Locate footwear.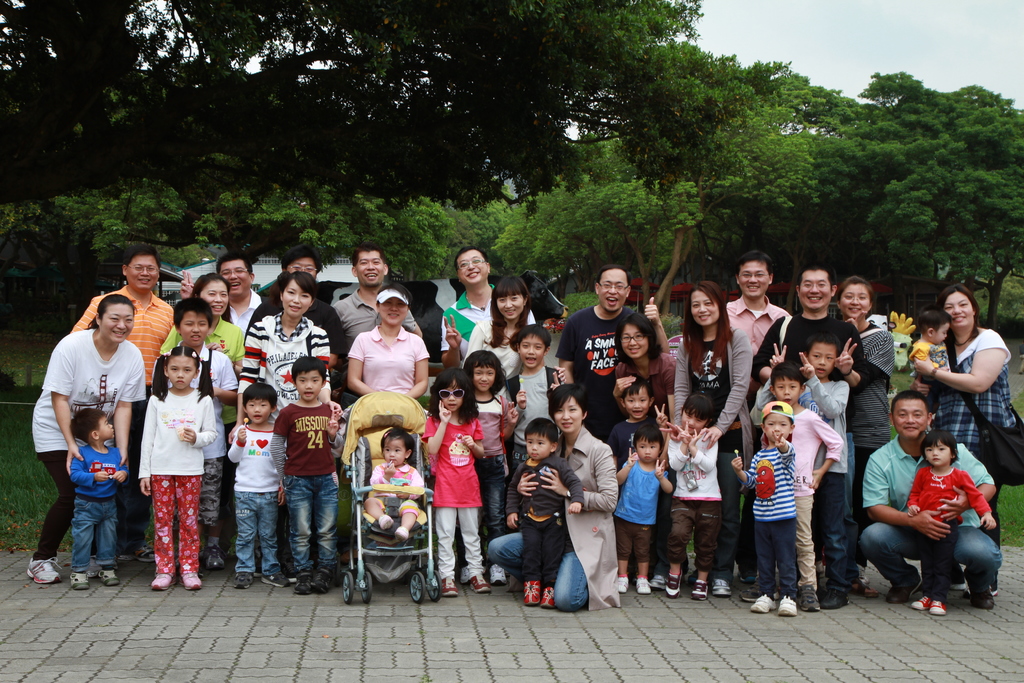
Bounding box: [left=378, top=512, right=397, bottom=532].
